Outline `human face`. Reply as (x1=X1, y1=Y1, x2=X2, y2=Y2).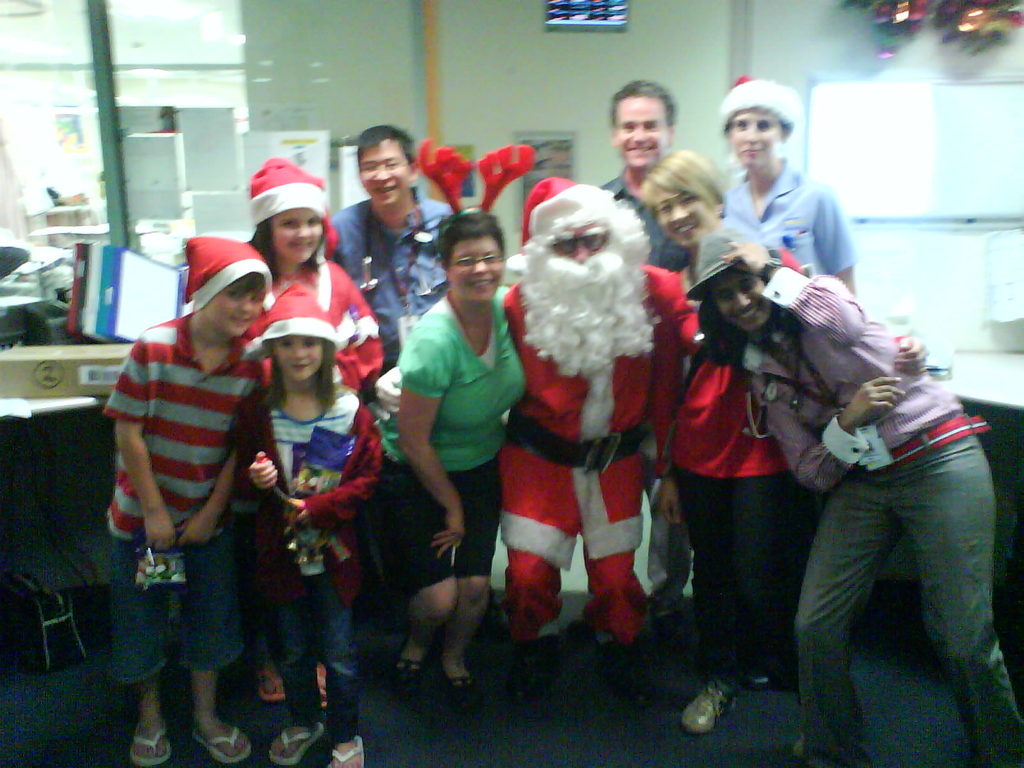
(x1=211, y1=271, x2=261, y2=338).
